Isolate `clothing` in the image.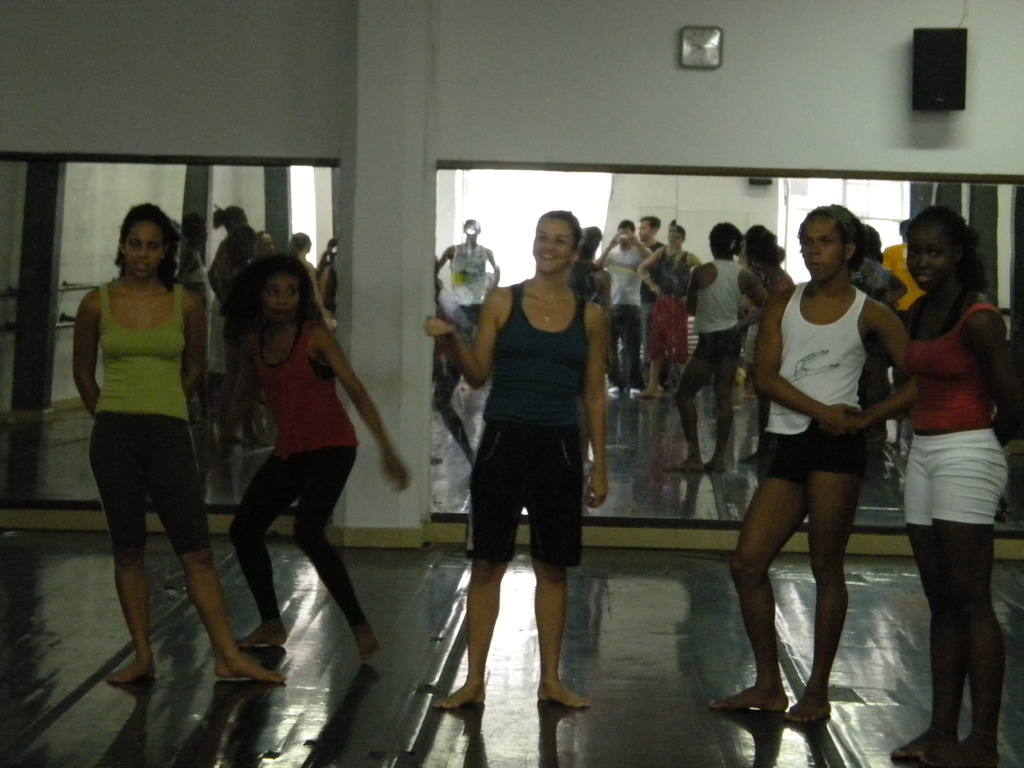
Isolated region: l=749, t=268, r=867, b=484.
